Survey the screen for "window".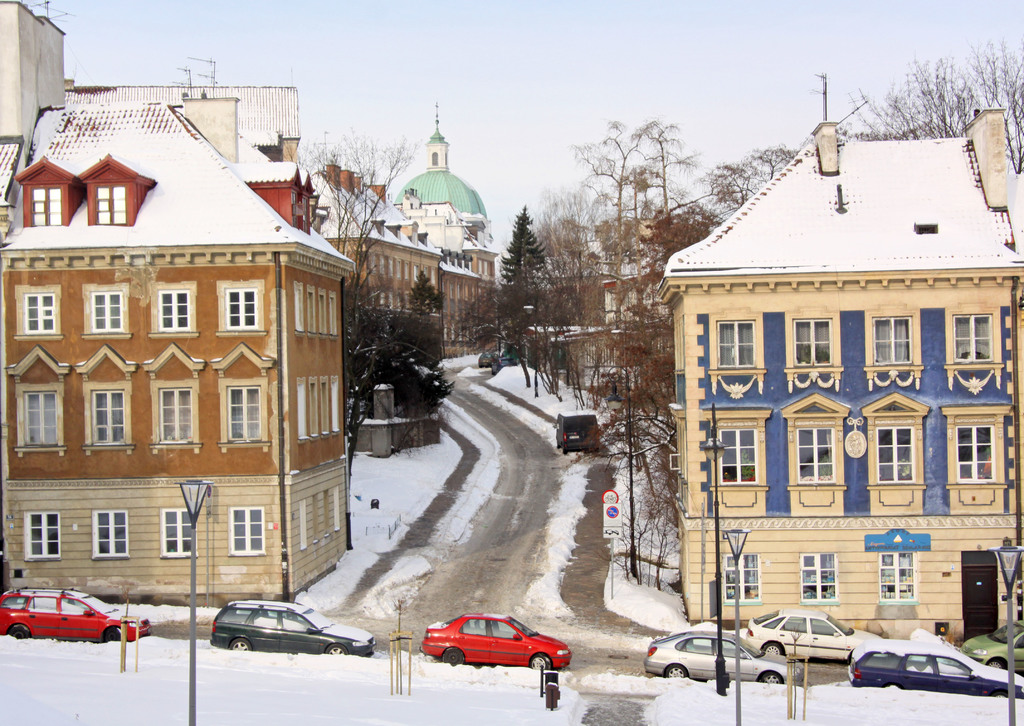
Survey found: (left=227, top=387, right=262, bottom=439).
